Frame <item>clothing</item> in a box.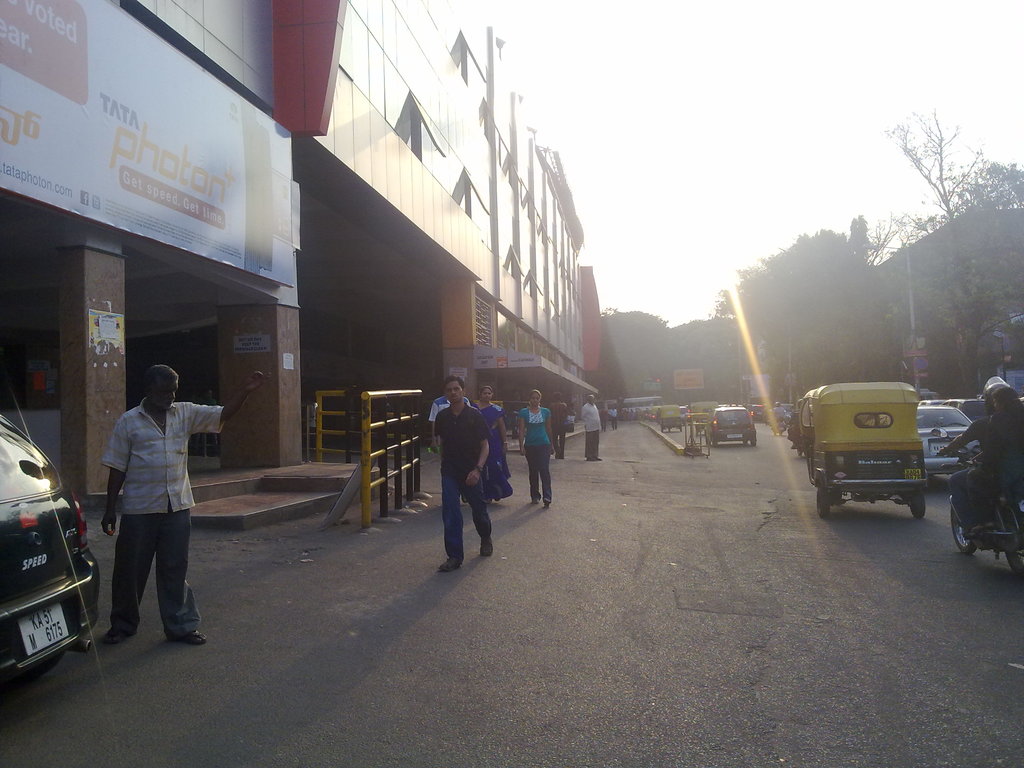
<bbox>579, 399, 602, 458</bbox>.
